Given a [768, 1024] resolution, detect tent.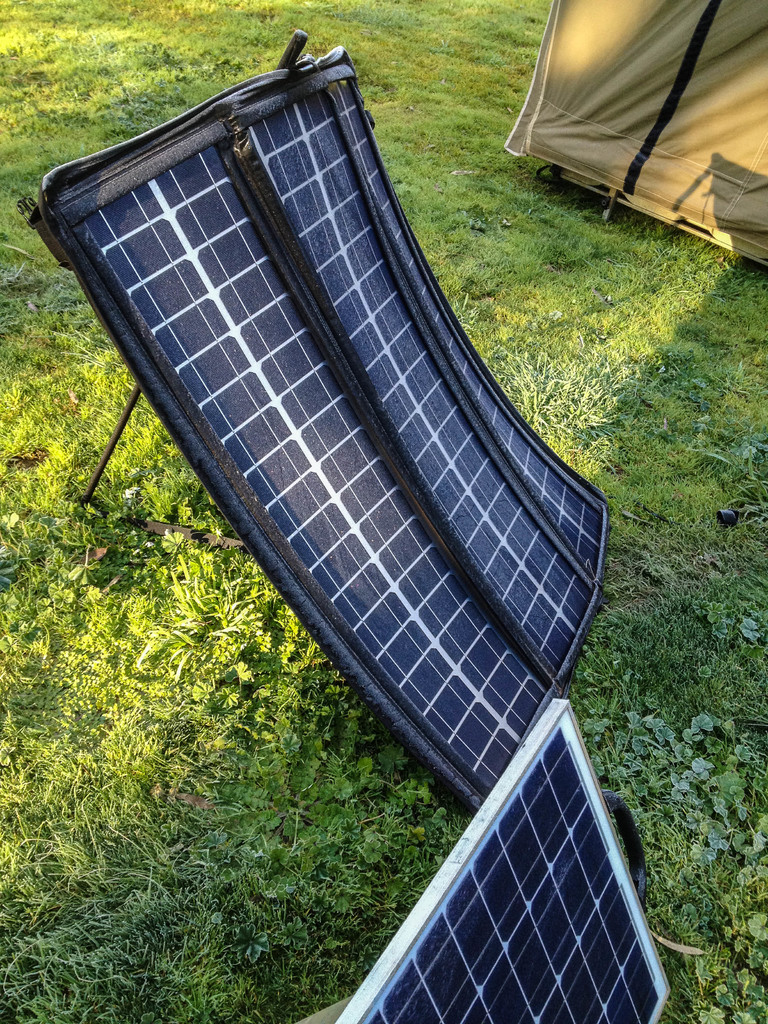
BBox(503, 0, 767, 275).
